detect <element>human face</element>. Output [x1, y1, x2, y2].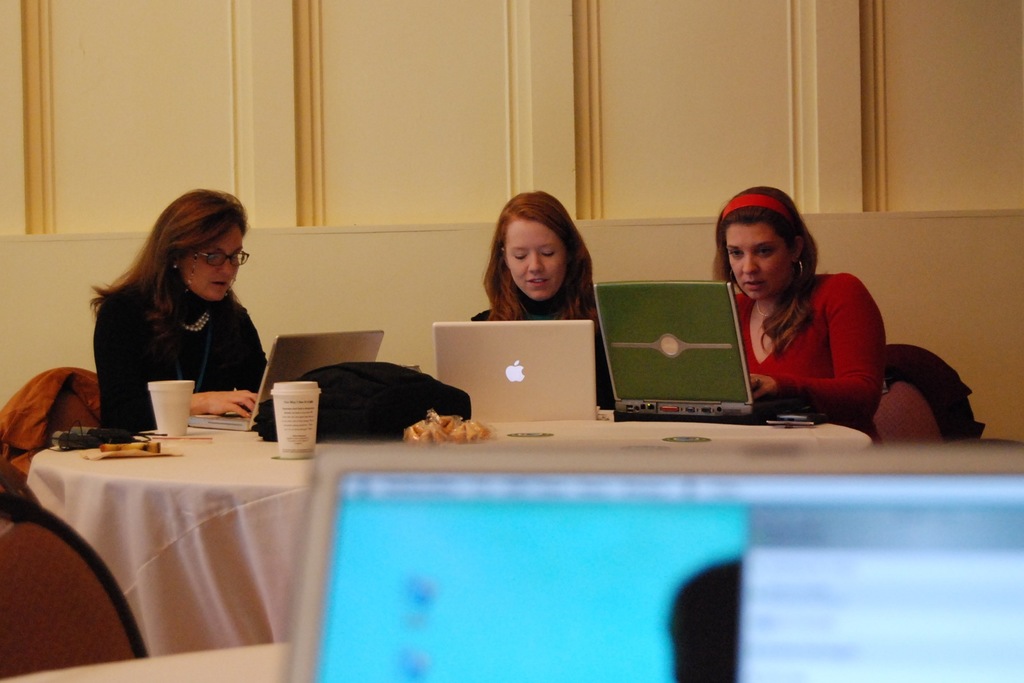
[507, 220, 568, 305].
